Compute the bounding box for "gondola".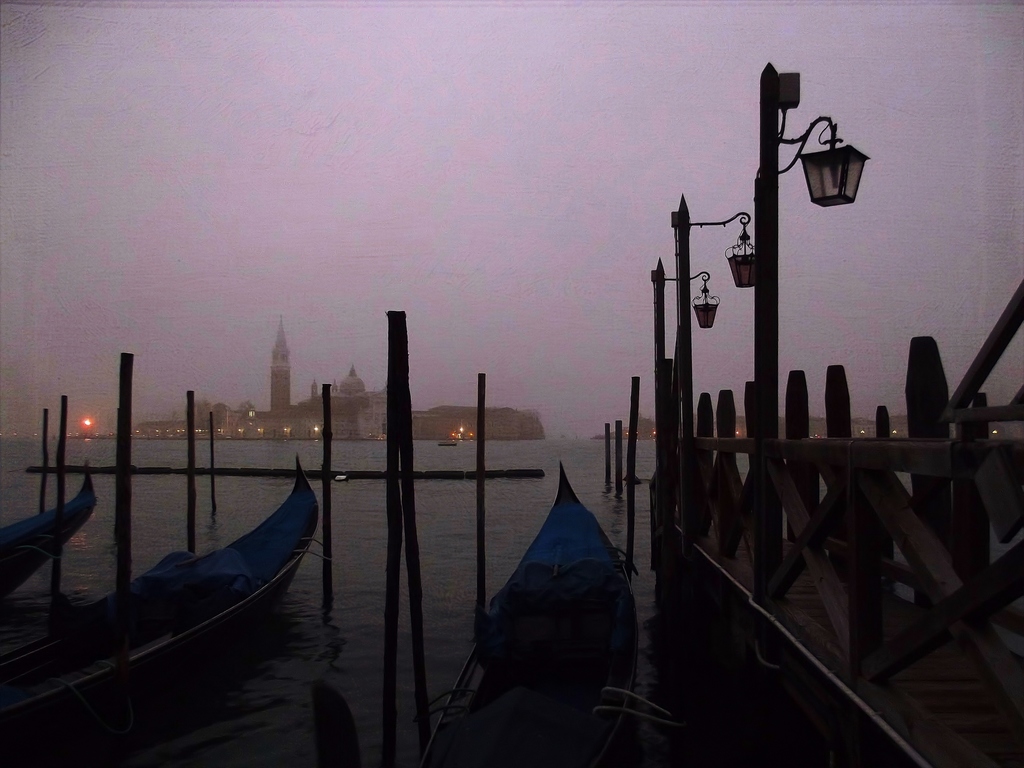
(left=0, top=456, right=100, bottom=602).
